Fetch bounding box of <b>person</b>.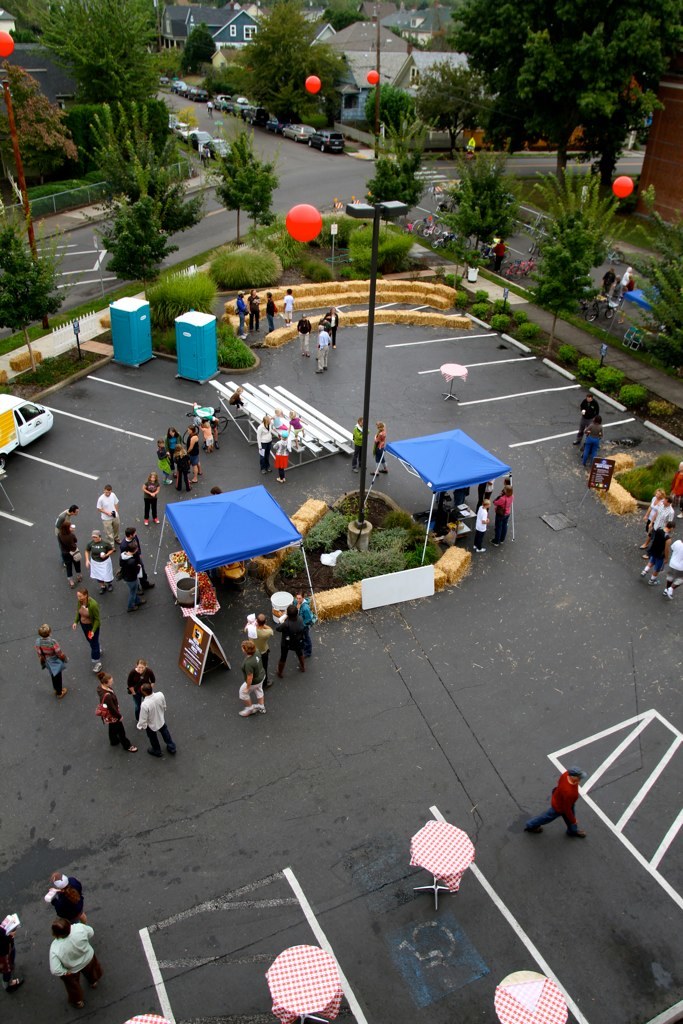
Bbox: detection(370, 417, 391, 477).
